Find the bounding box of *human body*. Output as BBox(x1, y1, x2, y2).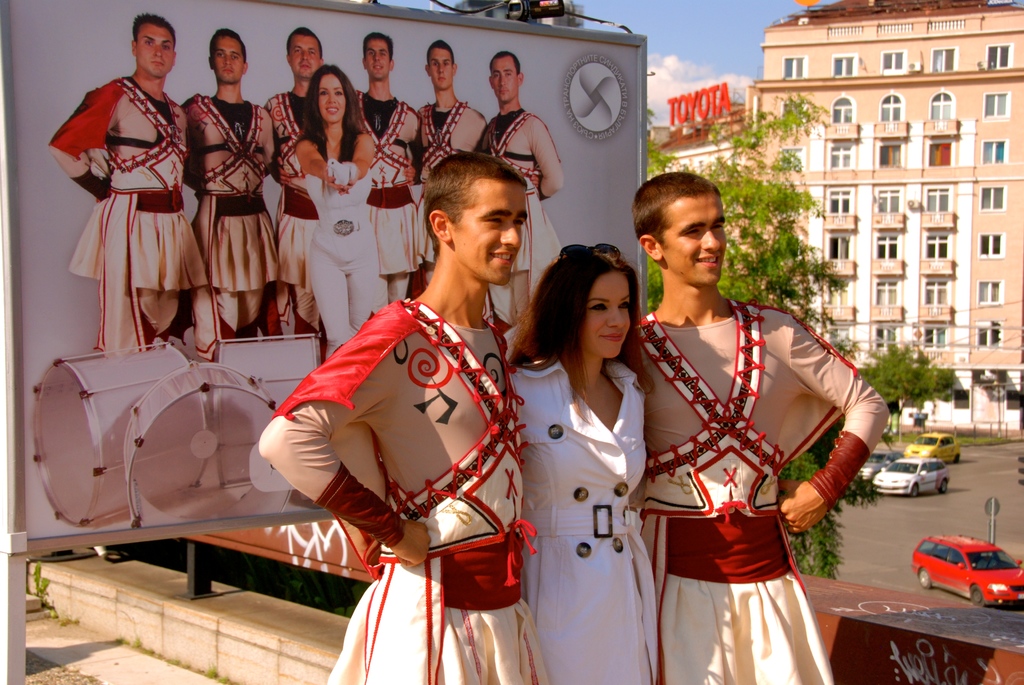
BBox(355, 33, 435, 276).
